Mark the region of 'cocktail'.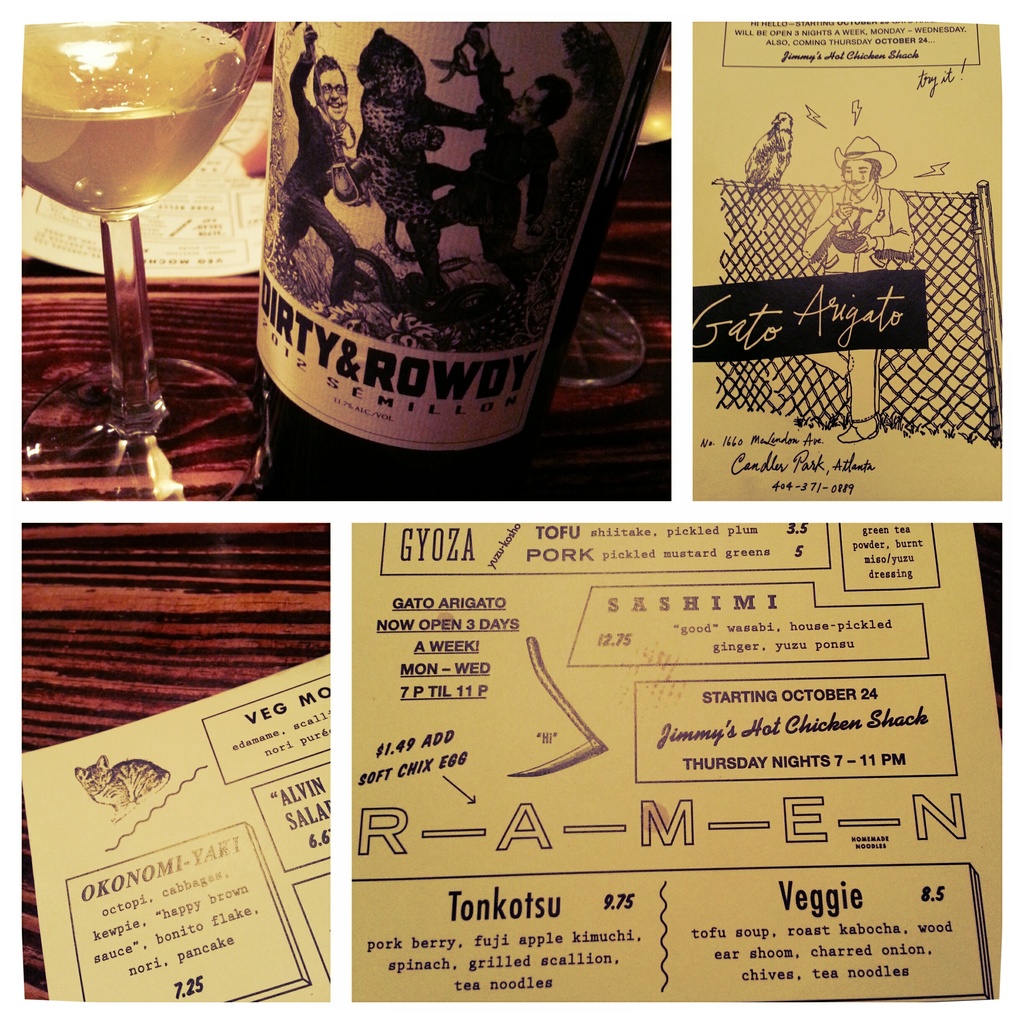
Region: [left=7, top=4, right=287, bottom=478].
